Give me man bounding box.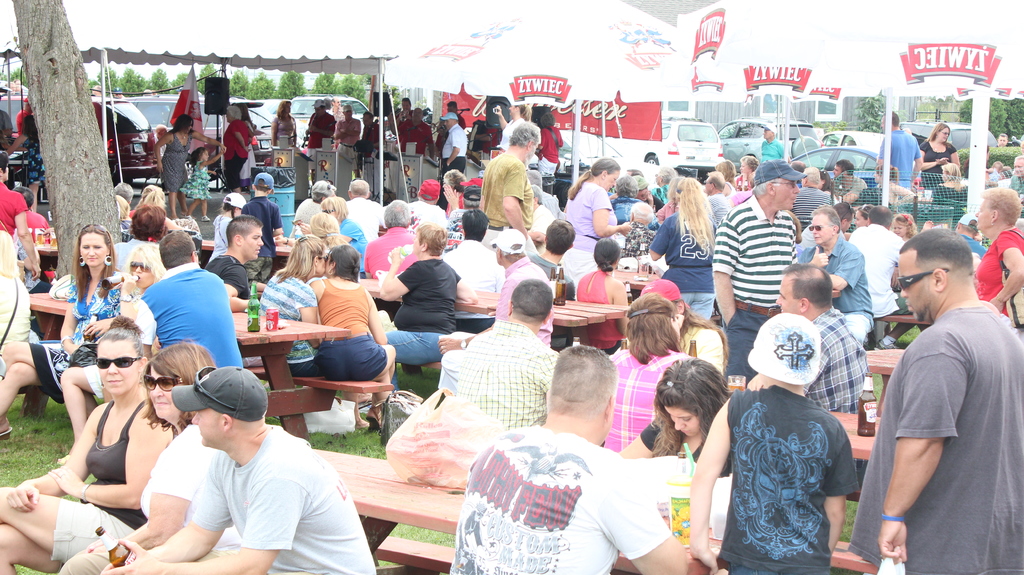
(868, 209, 1014, 571).
